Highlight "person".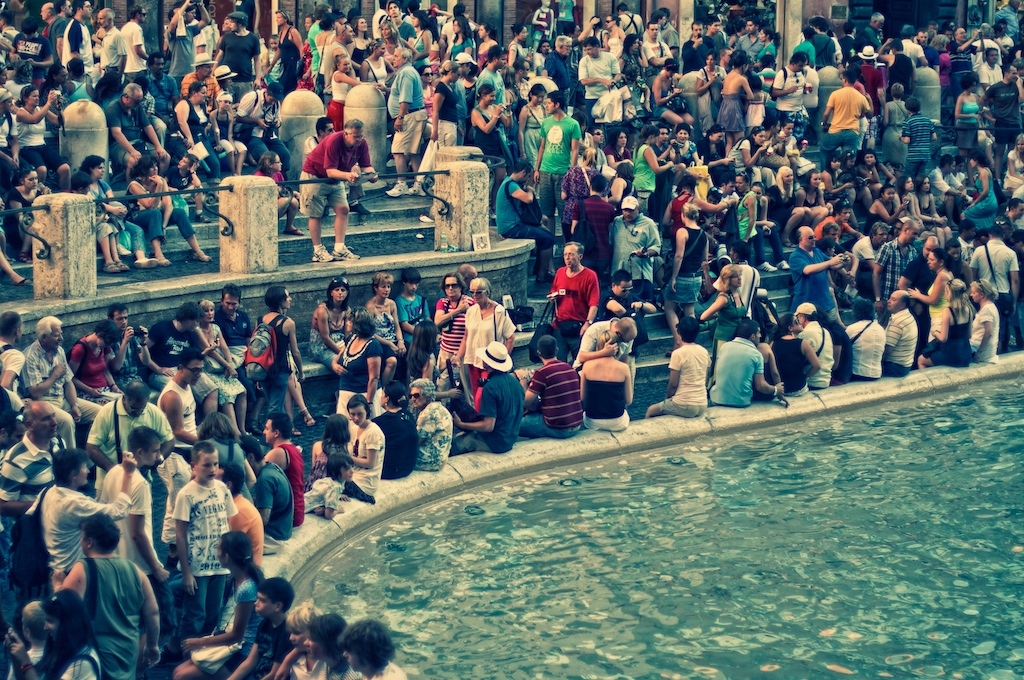
Highlighted region: crop(535, 0, 557, 29).
